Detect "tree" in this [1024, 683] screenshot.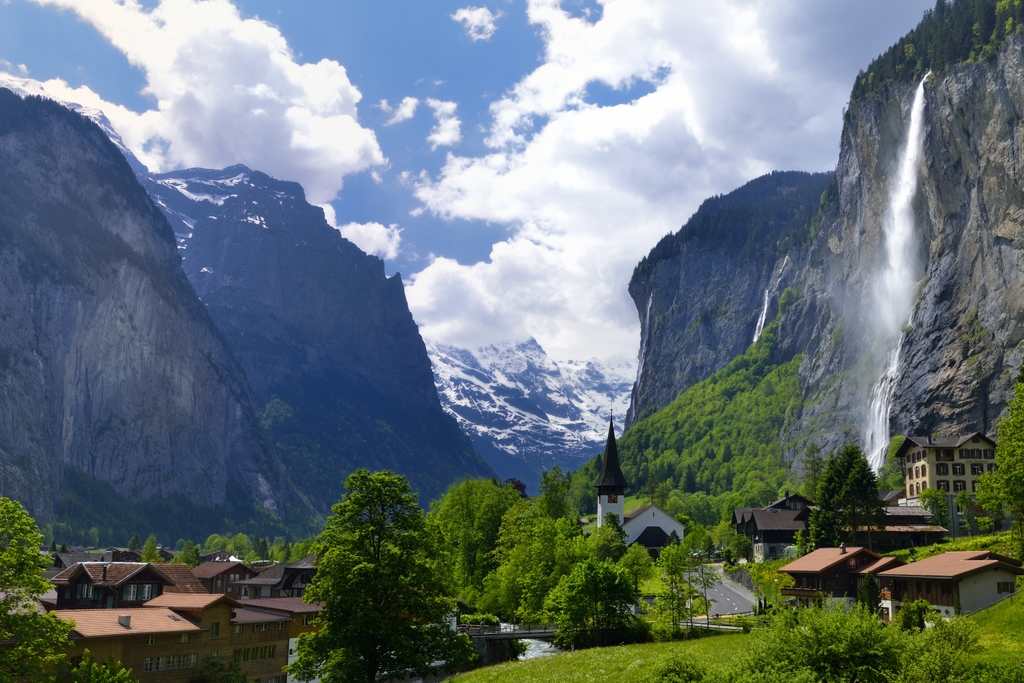
Detection: <region>979, 372, 1023, 525</region>.
